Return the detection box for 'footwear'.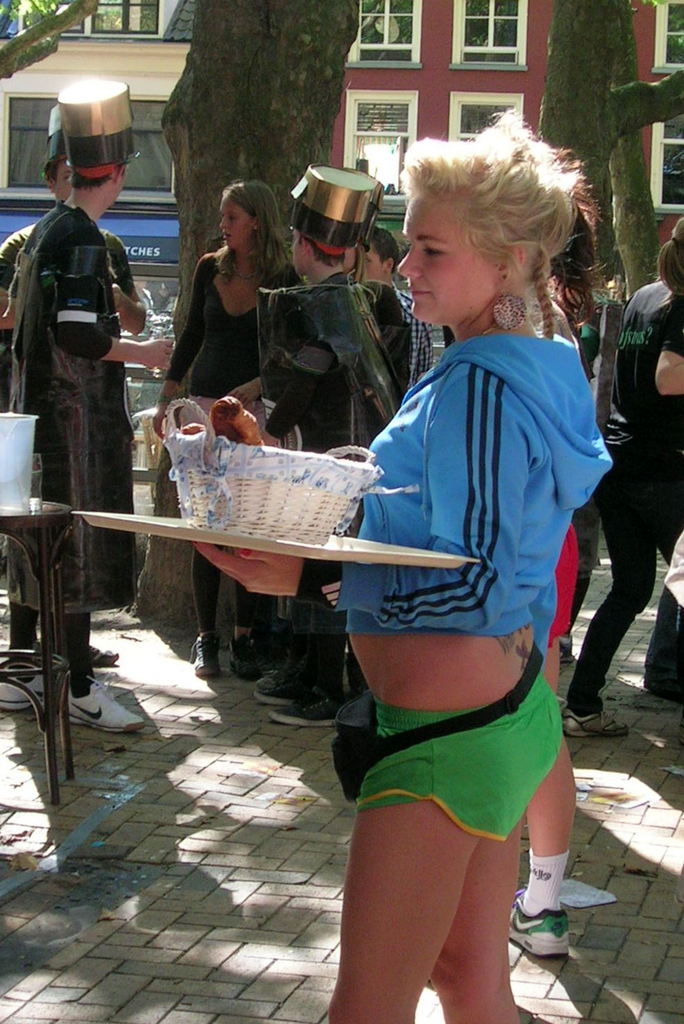
560,635,576,663.
